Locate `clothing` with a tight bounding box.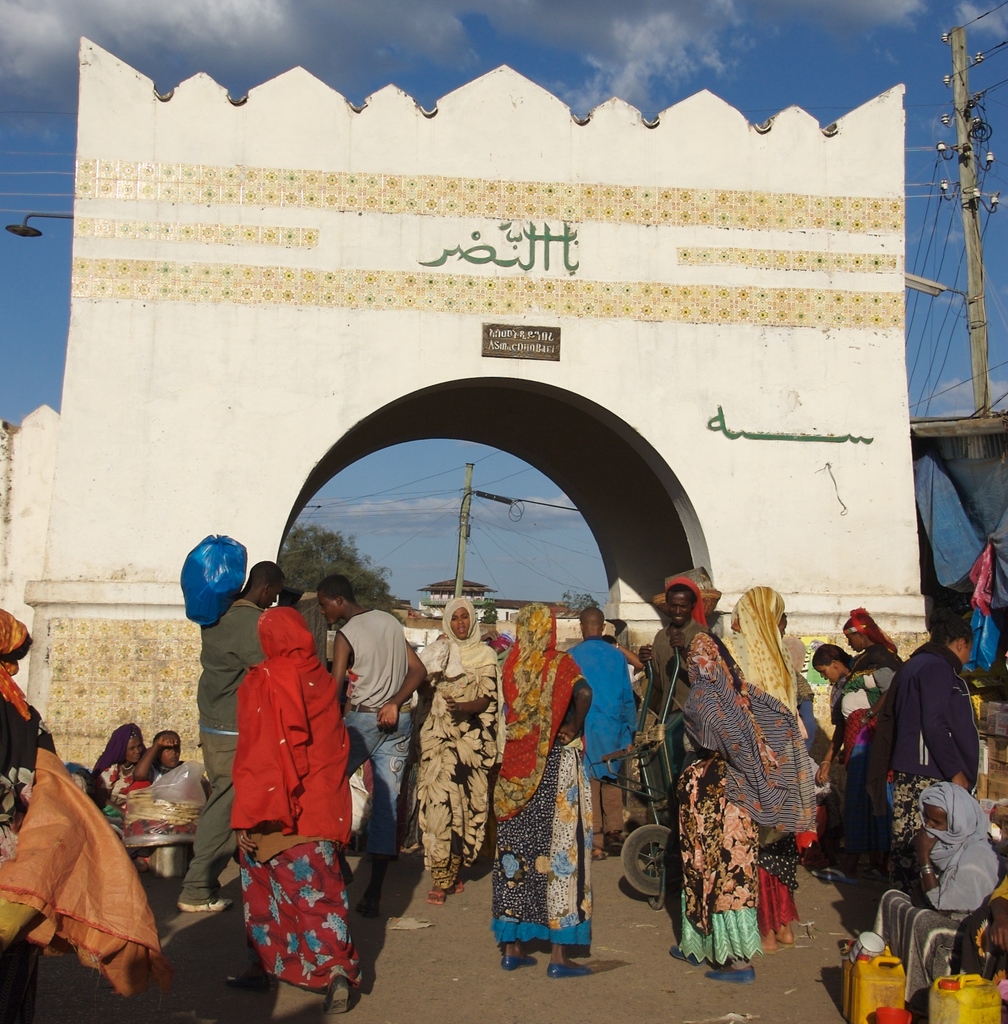
<box>101,756,160,879</box>.
